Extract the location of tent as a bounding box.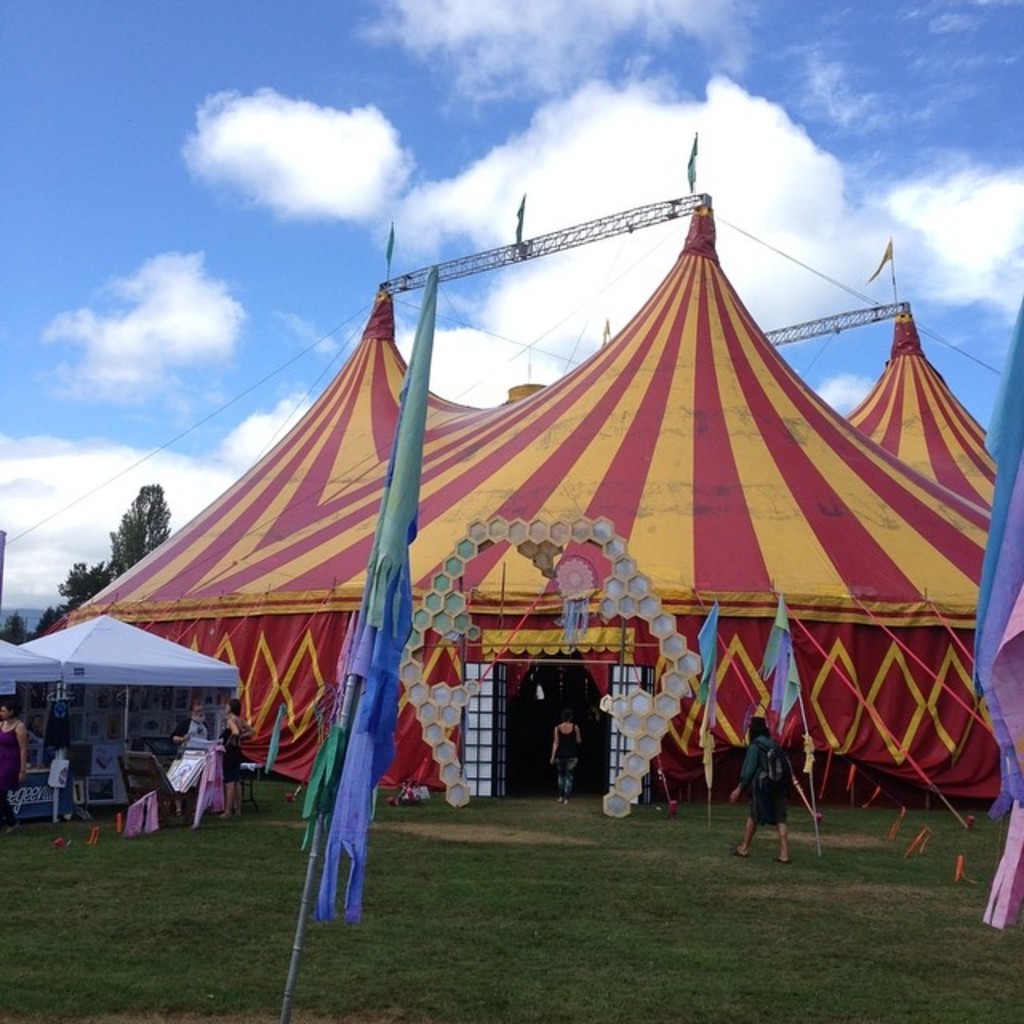
51/163/1023/899.
